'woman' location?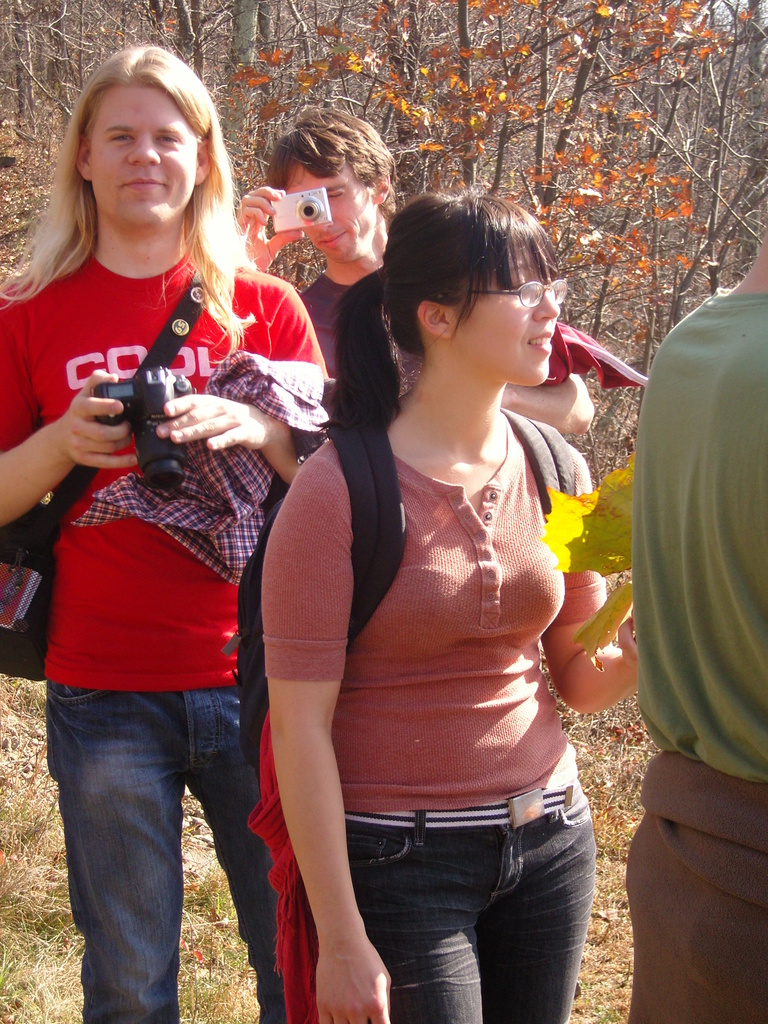
box(217, 157, 612, 1023)
